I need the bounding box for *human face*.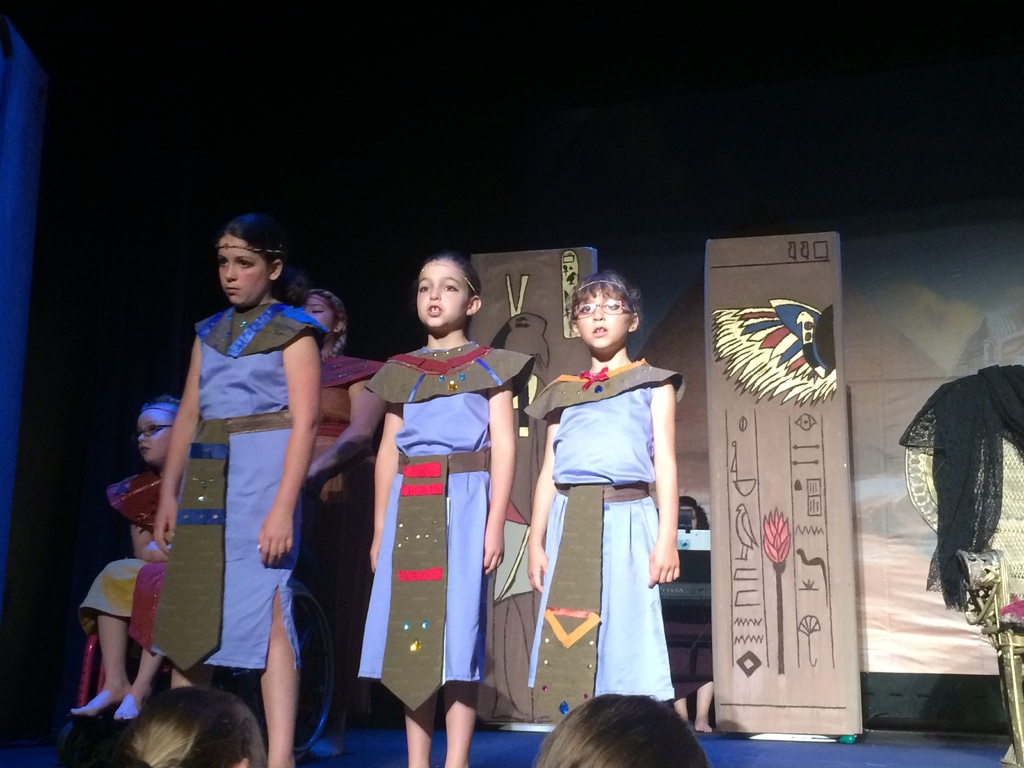
Here it is: x1=417, y1=262, x2=467, y2=328.
